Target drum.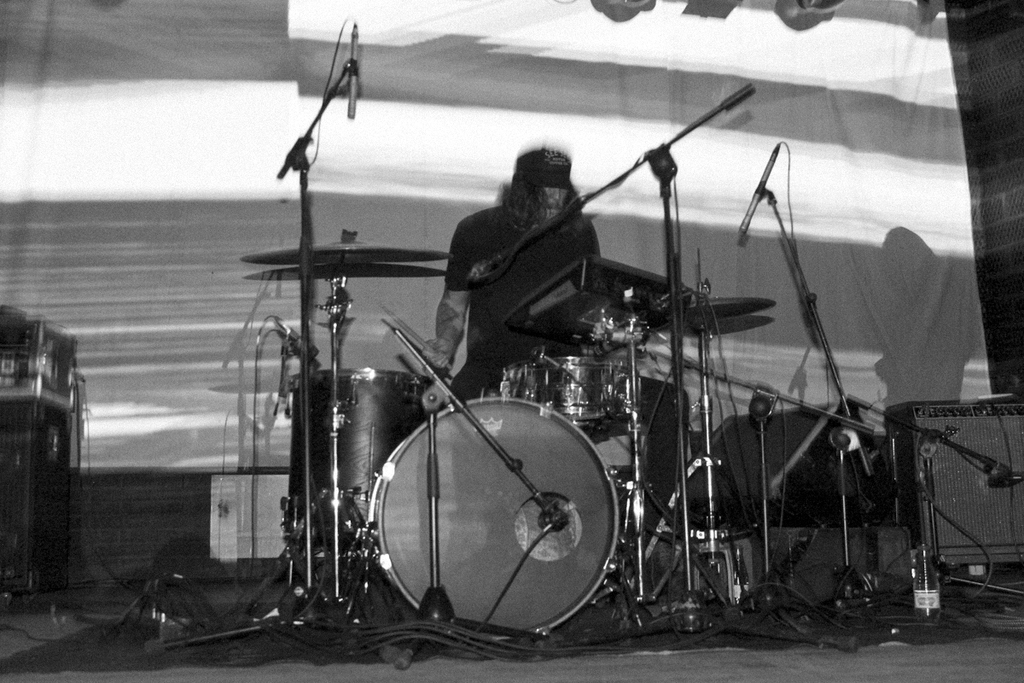
Target region: box(282, 364, 439, 537).
